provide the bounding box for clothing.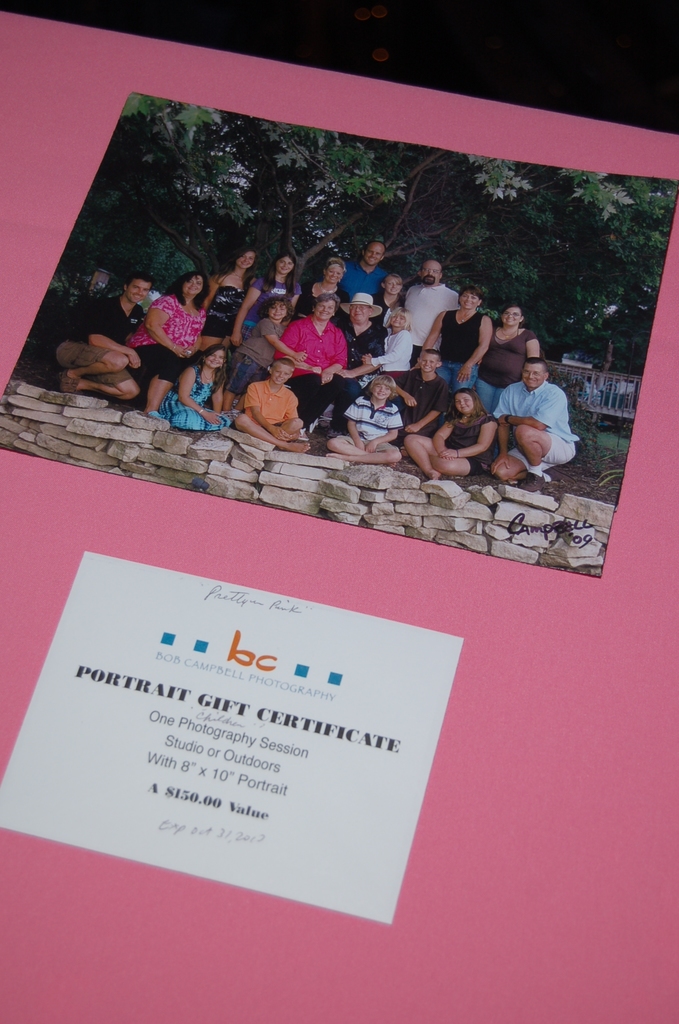
(374, 324, 416, 382).
